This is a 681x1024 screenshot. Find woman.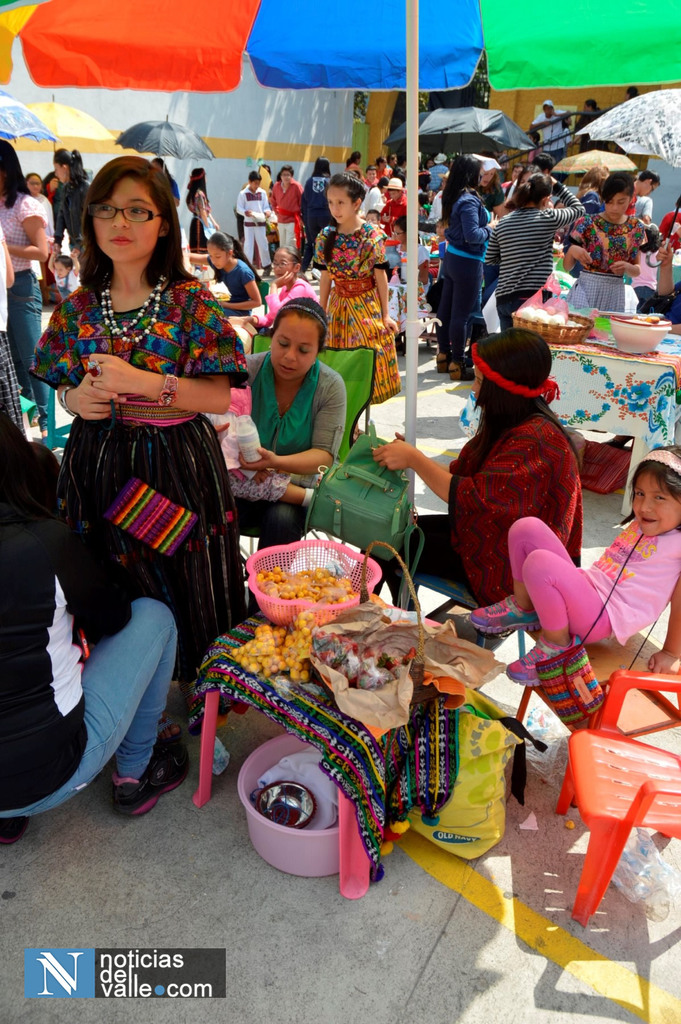
Bounding box: x1=188 y1=161 x2=223 y2=254.
